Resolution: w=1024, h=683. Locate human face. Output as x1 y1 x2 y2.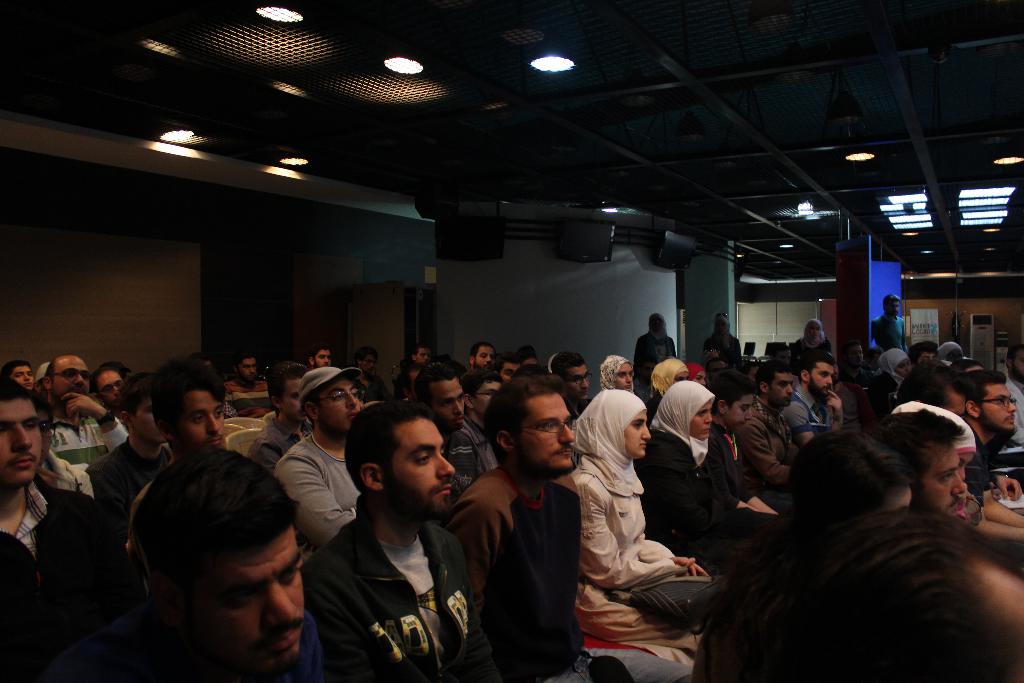
175 390 226 445.
